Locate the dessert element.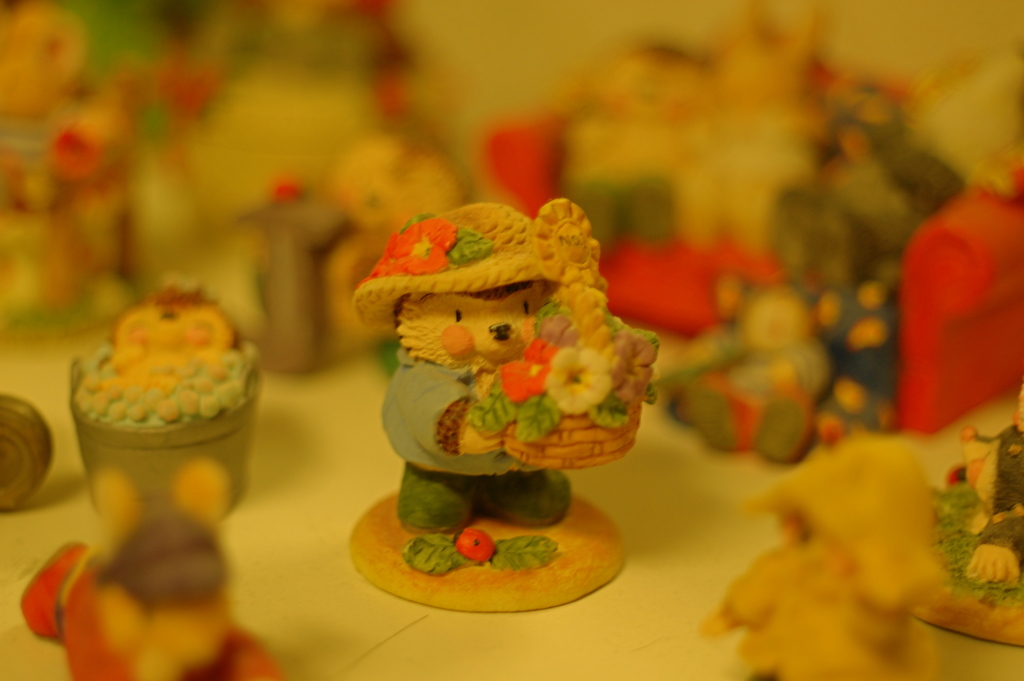
Element bbox: locate(667, 272, 836, 463).
